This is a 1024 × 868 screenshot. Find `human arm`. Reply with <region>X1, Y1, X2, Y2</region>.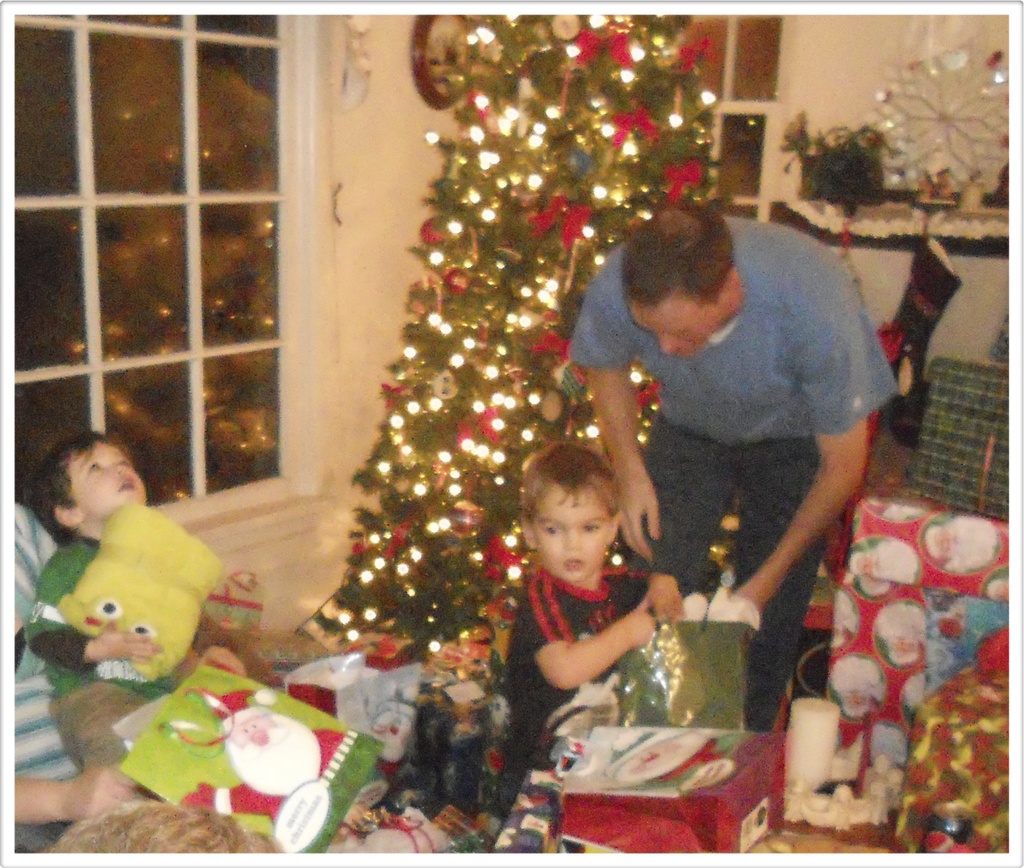
<region>724, 268, 909, 619</region>.
